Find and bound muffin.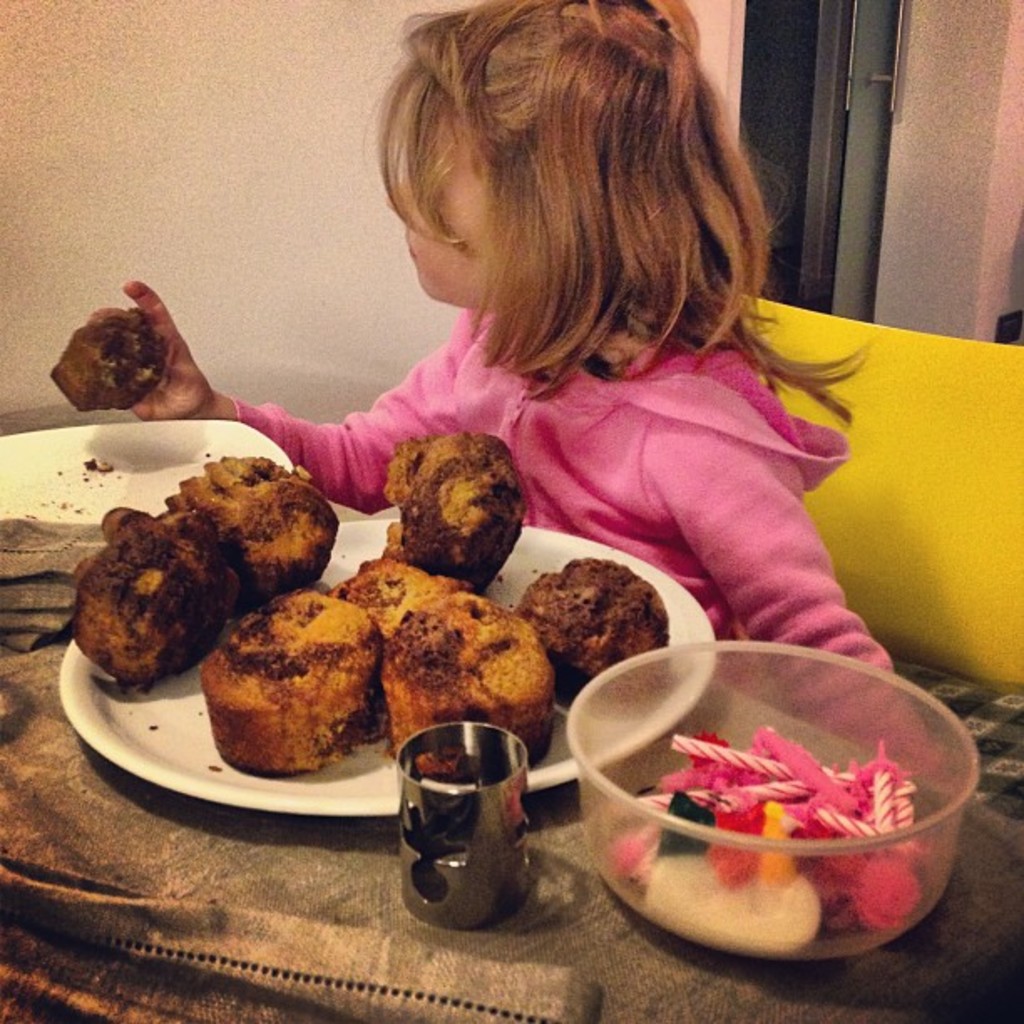
Bound: pyautogui.locateOnScreen(201, 581, 383, 780).
